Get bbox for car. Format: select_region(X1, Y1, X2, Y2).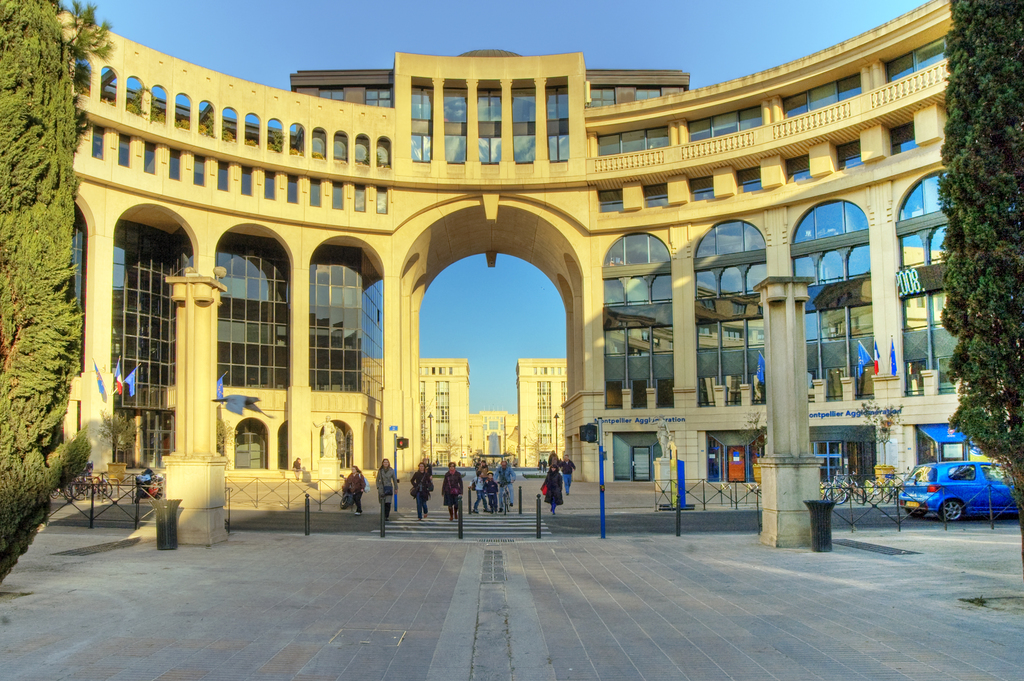
select_region(897, 462, 1023, 524).
